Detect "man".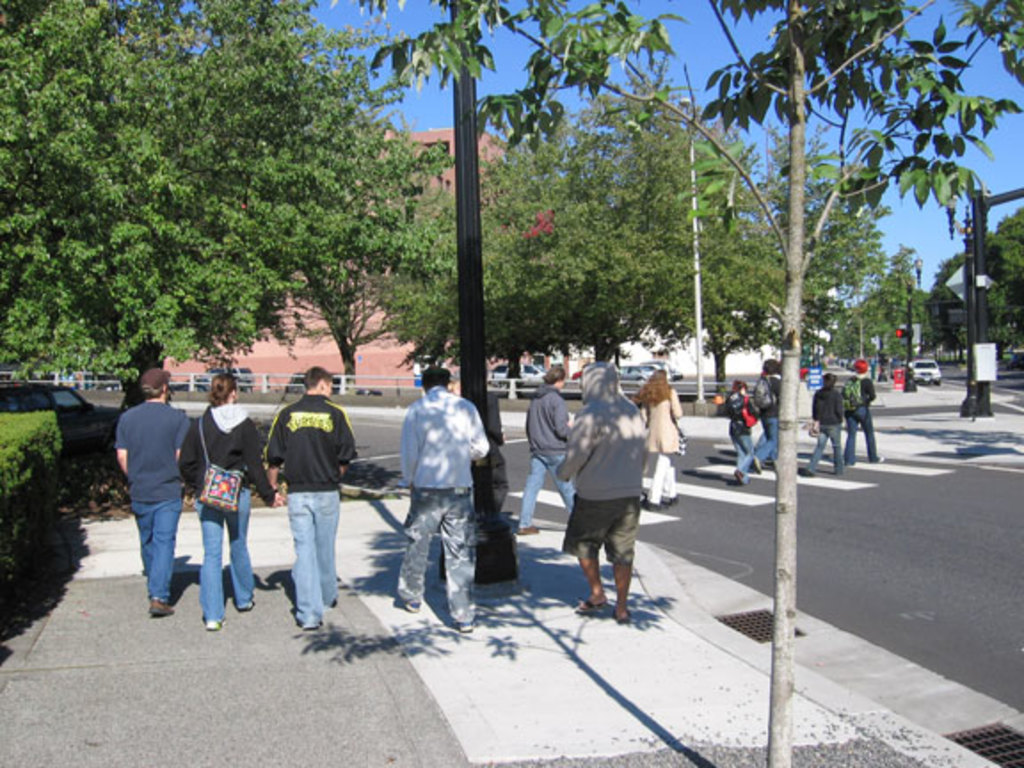
Detected at [x1=832, y1=357, x2=882, y2=471].
